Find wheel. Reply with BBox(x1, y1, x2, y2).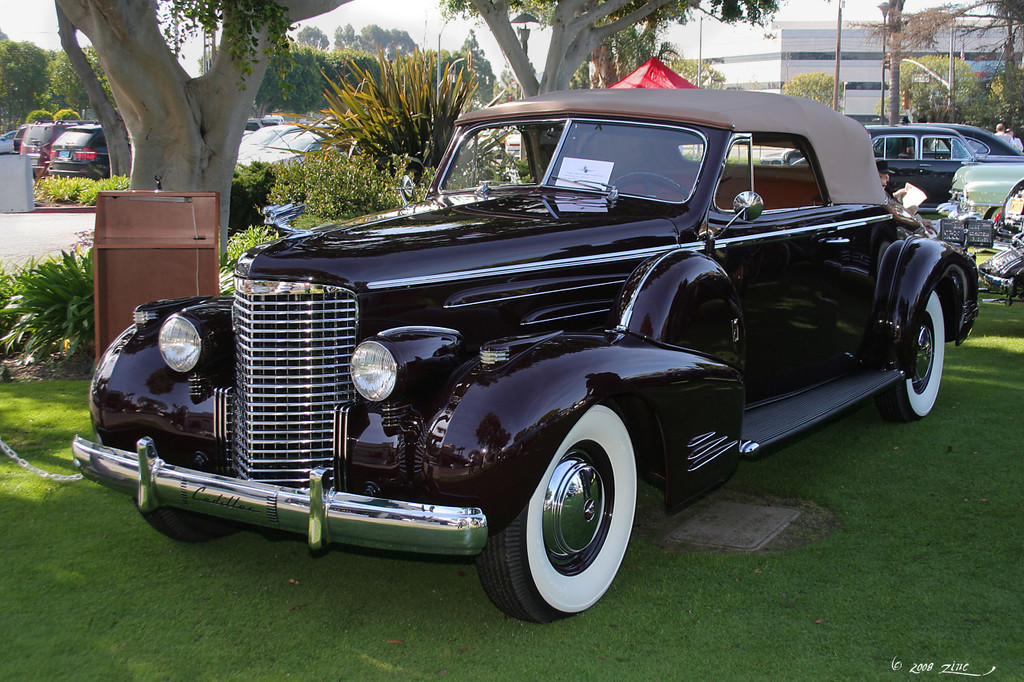
BBox(613, 172, 690, 197).
